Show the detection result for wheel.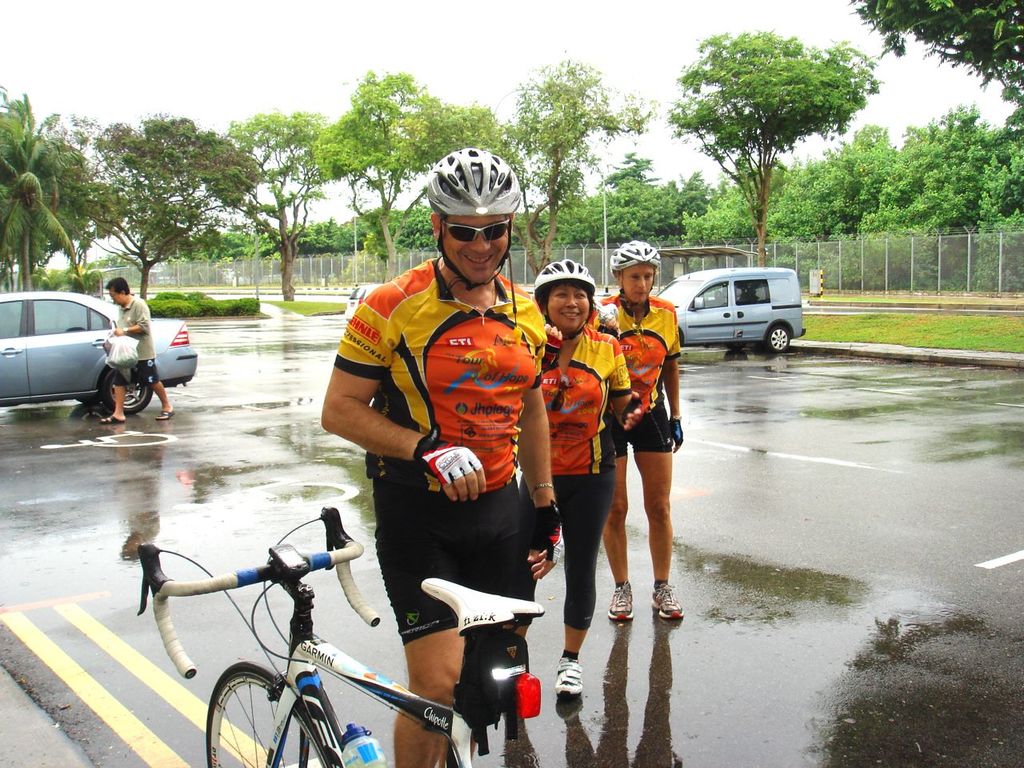
[202,661,332,767].
